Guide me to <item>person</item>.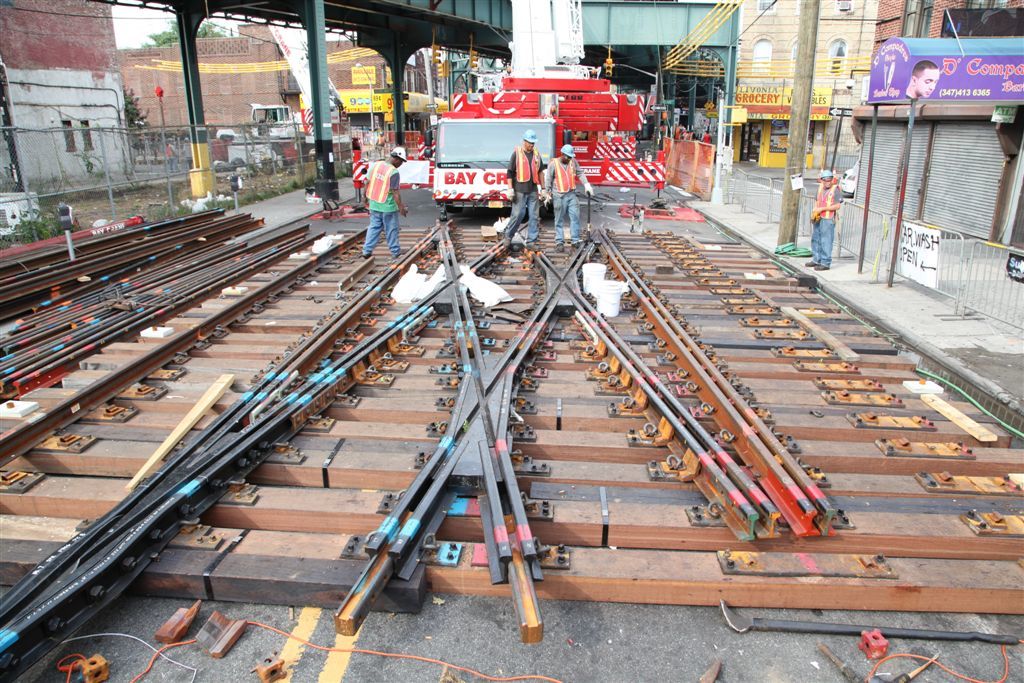
Guidance: 802, 169, 843, 272.
